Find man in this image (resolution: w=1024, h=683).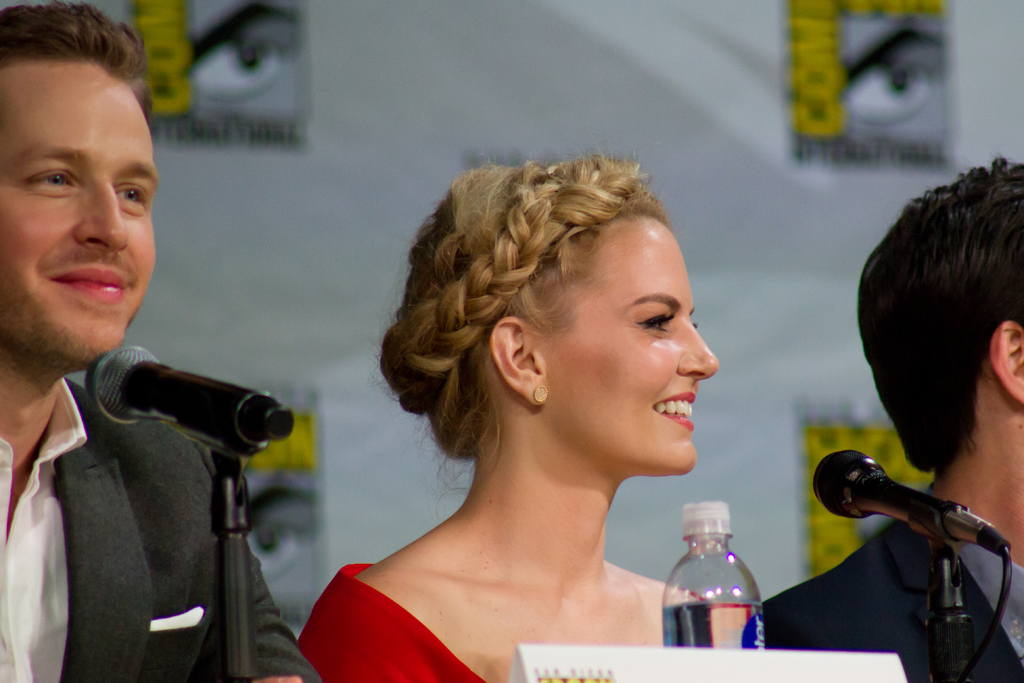
select_region(760, 149, 1023, 682).
